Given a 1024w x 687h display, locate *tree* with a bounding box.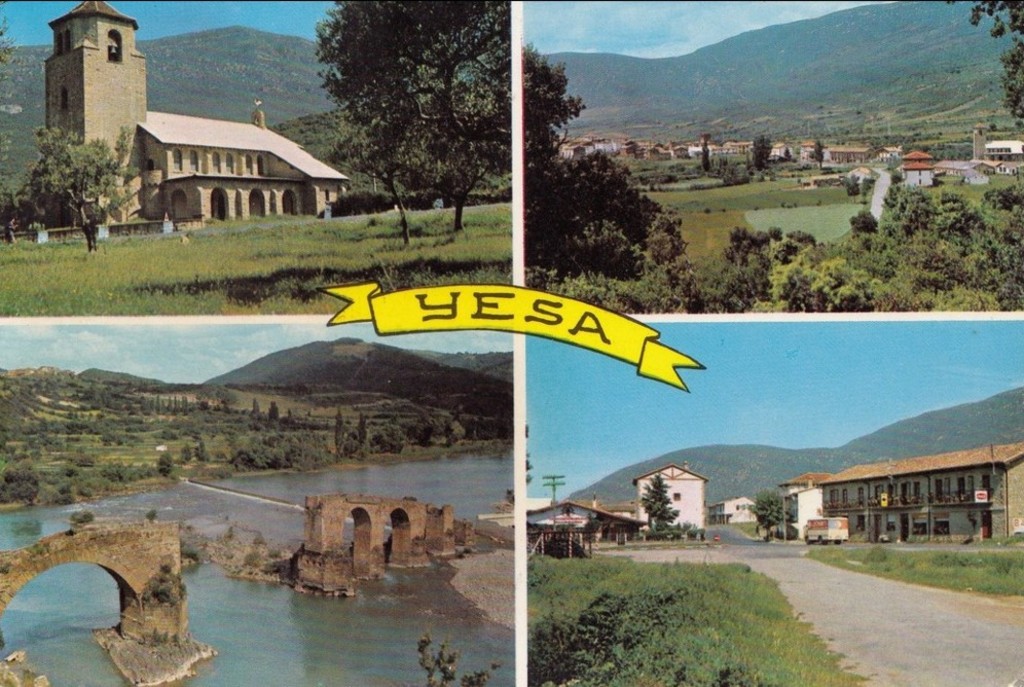
Located: 369,421,404,460.
